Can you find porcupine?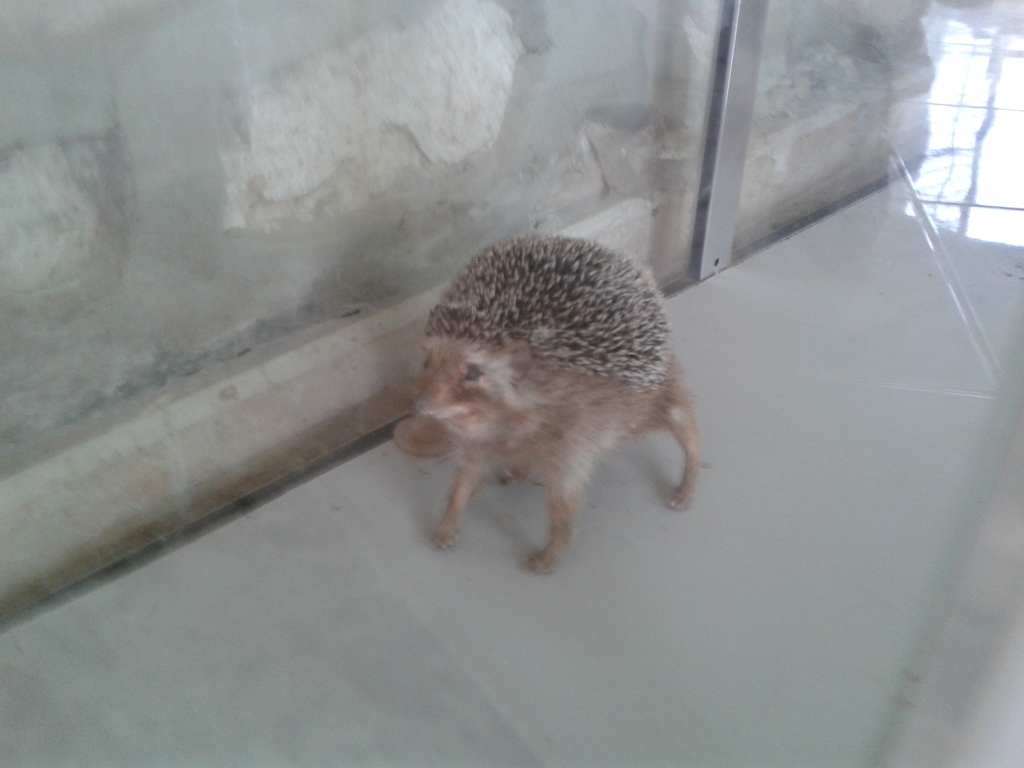
Yes, bounding box: l=383, t=244, r=702, b=595.
